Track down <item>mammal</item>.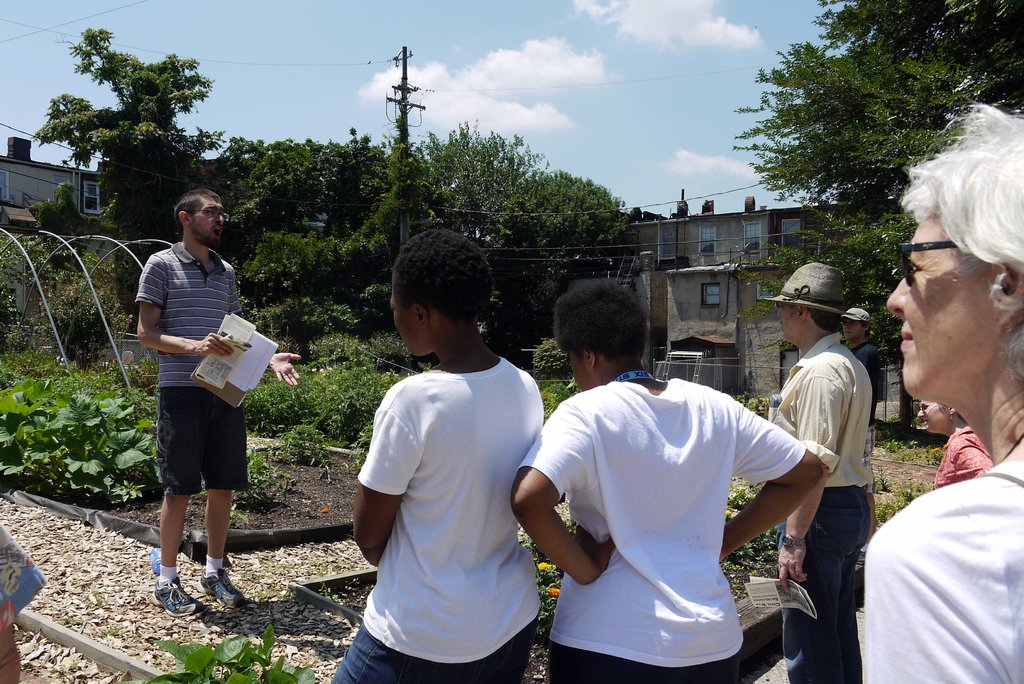
Tracked to [862,102,1023,683].
